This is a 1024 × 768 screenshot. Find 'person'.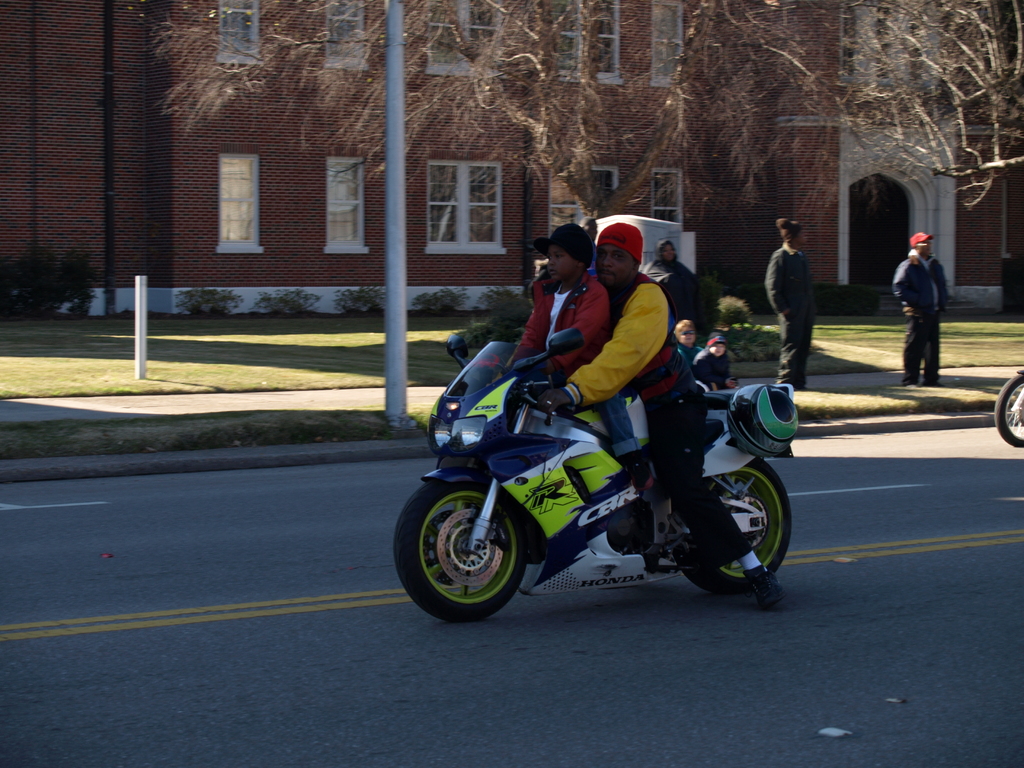
Bounding box: 644 235 701 328.
